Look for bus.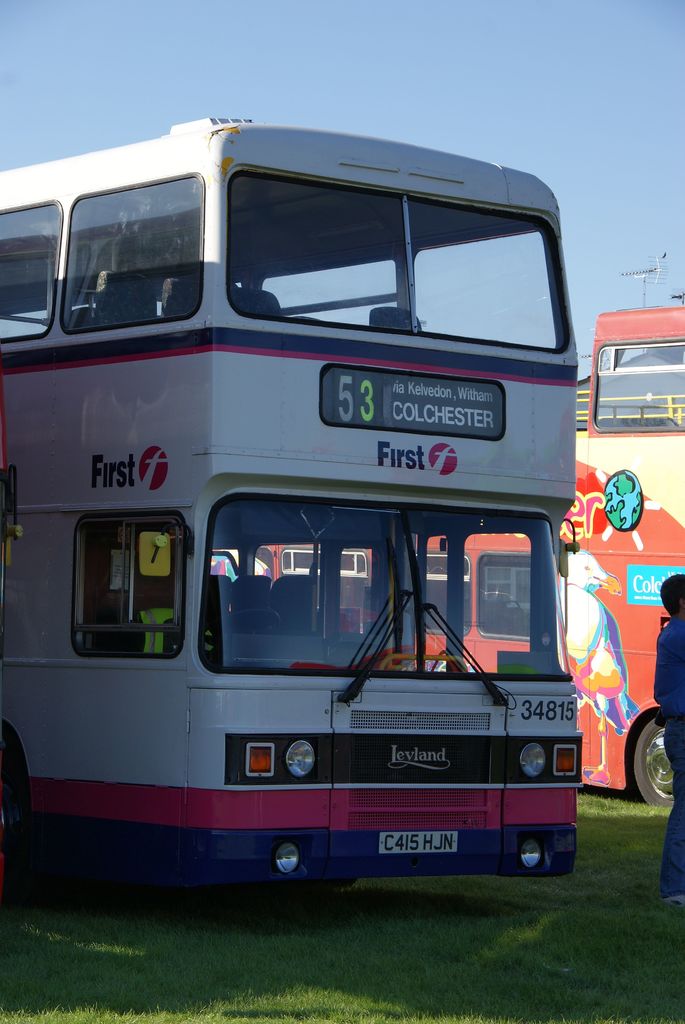
Found: [left=581, top=305, right=684, bottom=822].
